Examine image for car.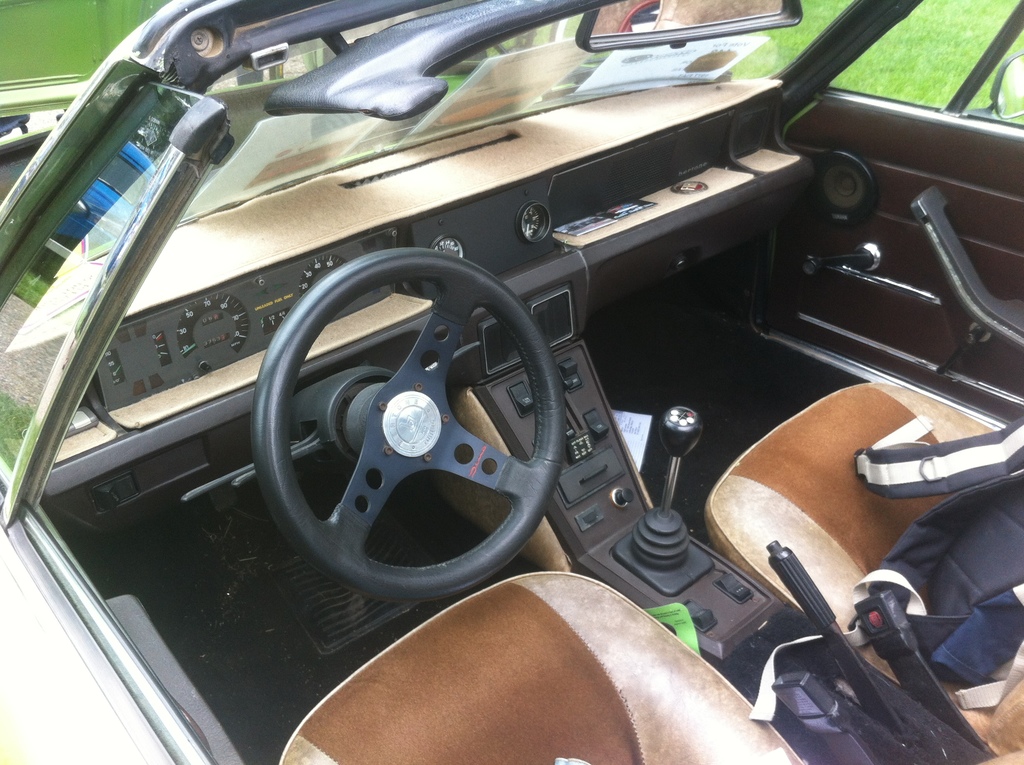
Examination result: detection(0, 0, 1023, 764).
